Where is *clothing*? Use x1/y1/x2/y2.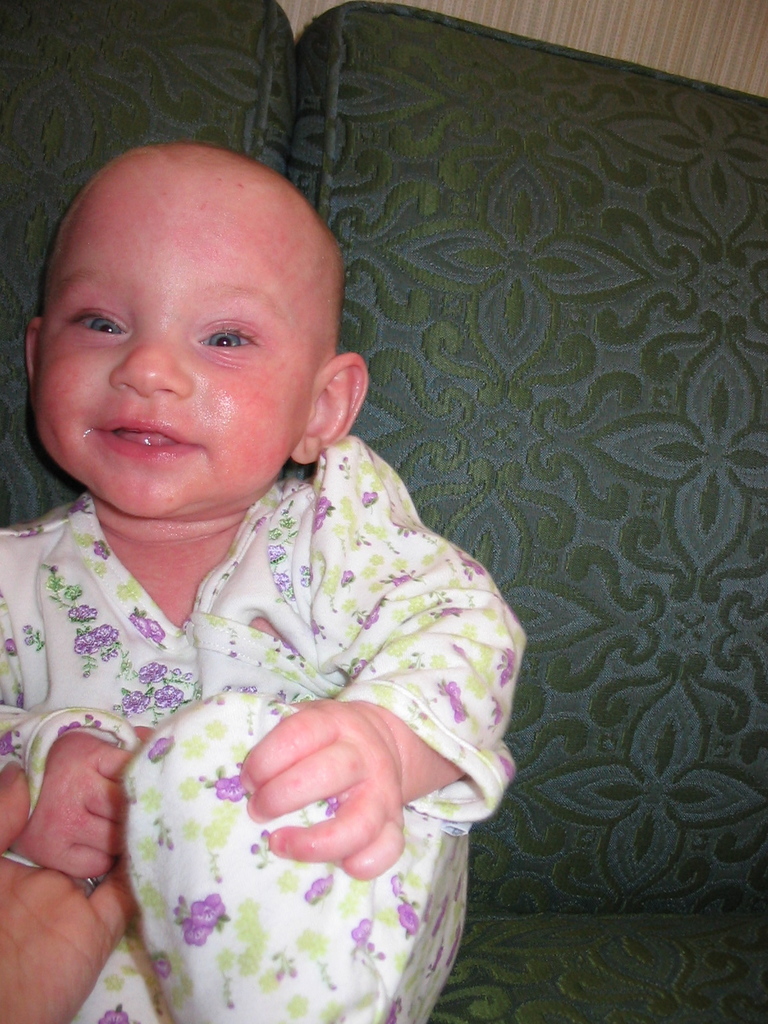
24/415/538/925.
